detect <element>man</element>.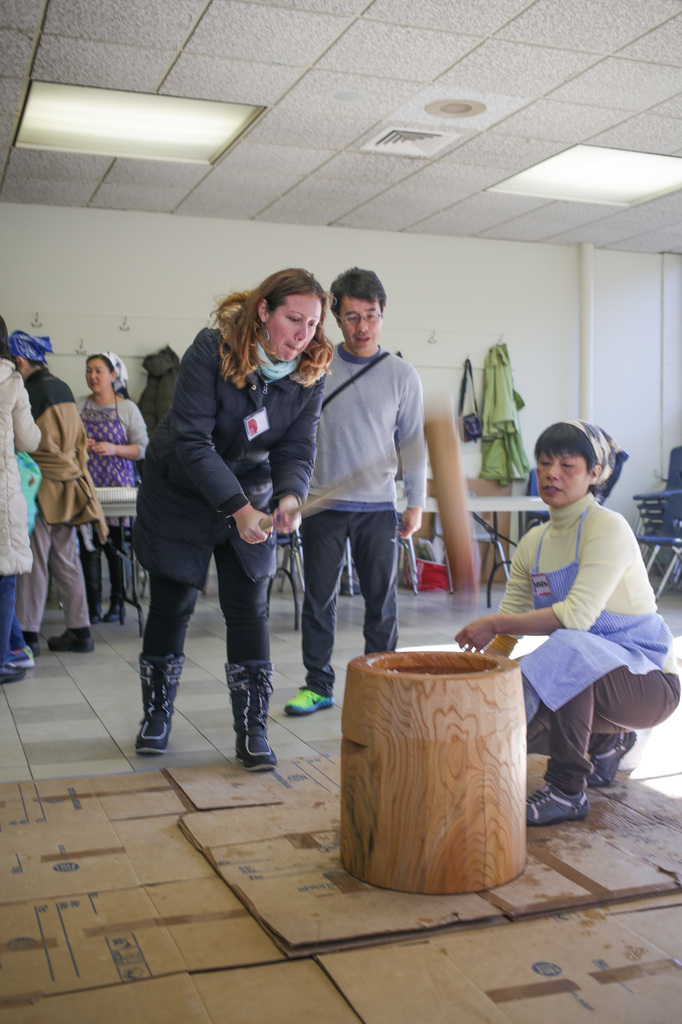
Detected at box(290, 269, 440, 691).
